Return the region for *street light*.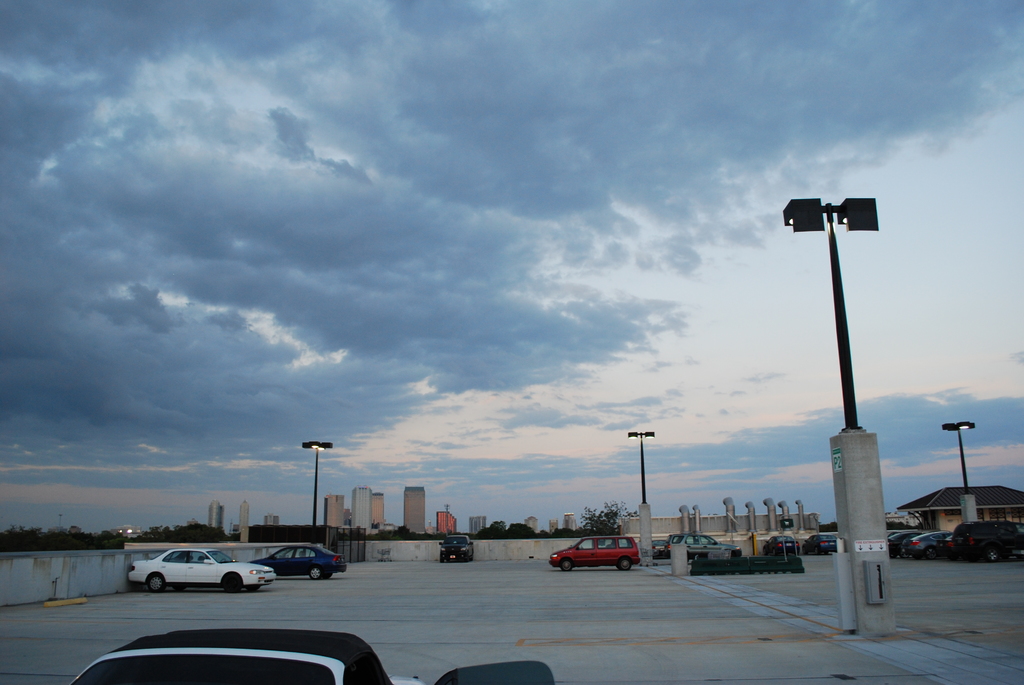
left=785, top=148, right=894, bottom=603.
